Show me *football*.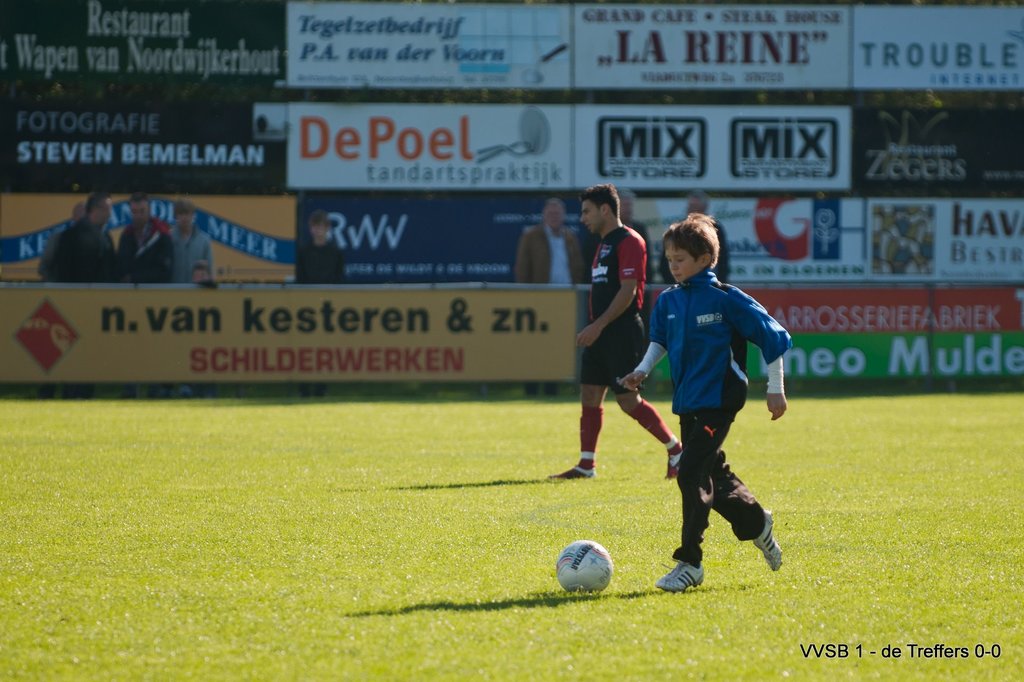
*football* is here: left=552, top=540, right=616, bottom=593.
